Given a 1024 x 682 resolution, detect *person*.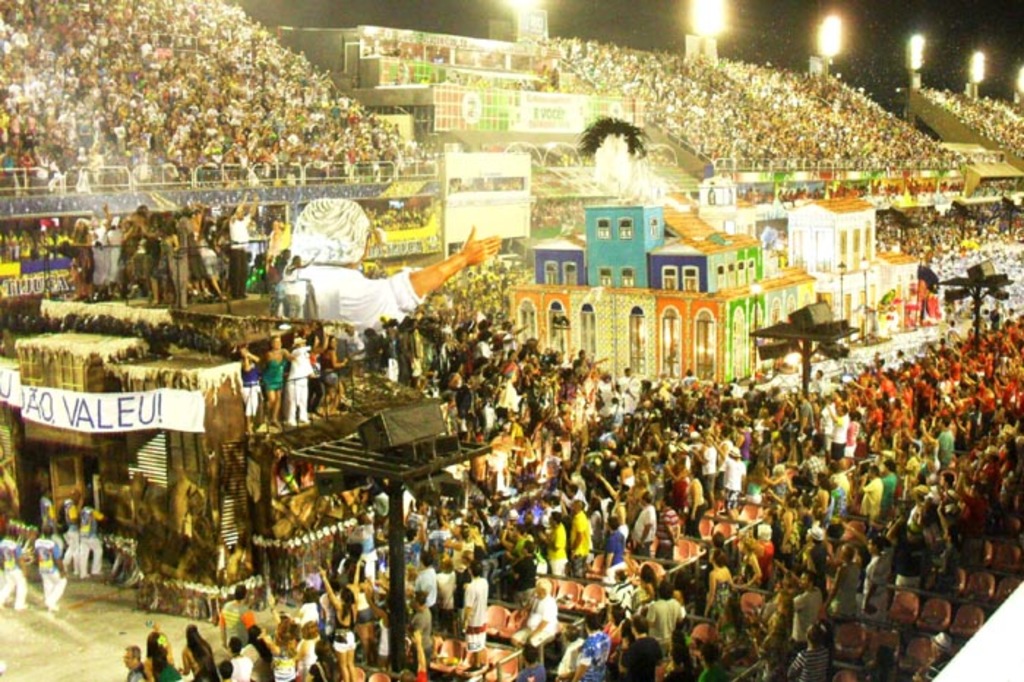
121/645/149/681.
